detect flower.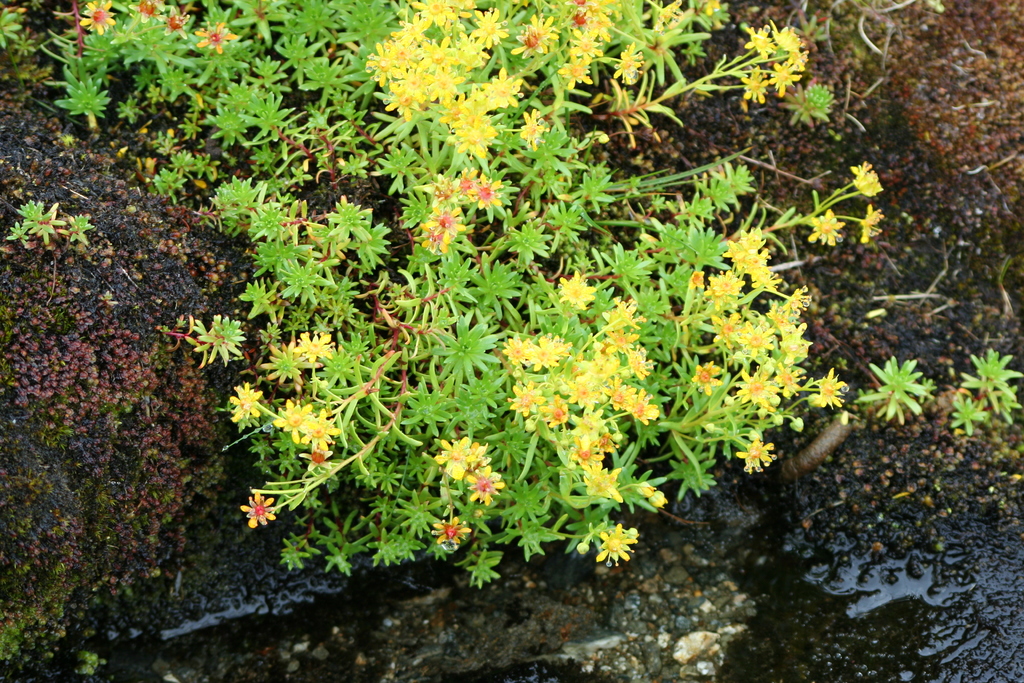
Detected at crop(273, 399, 308, 445).
